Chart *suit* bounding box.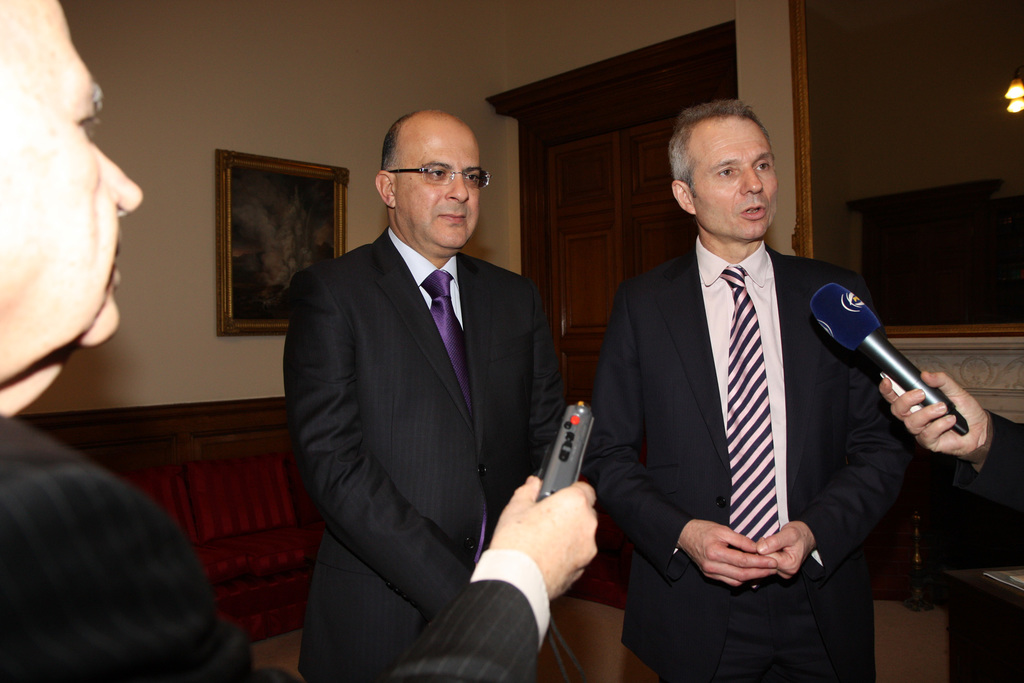
Charted: bbox(0, 409, 544, 682).
